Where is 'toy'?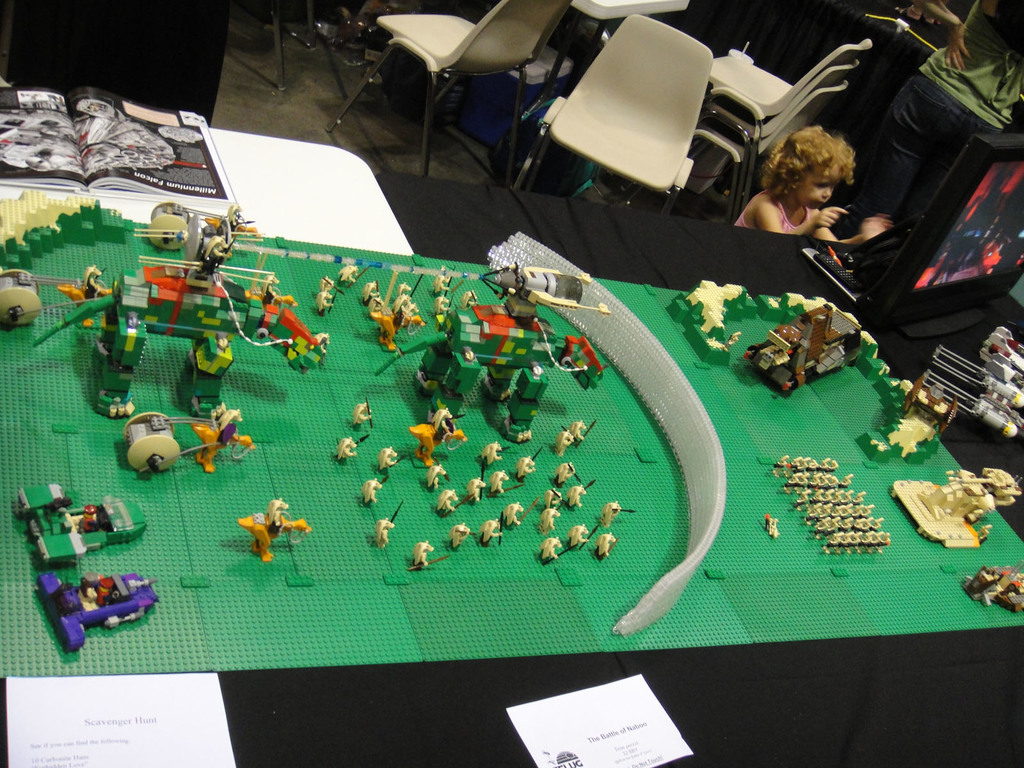
pyautogui.locateOnScreen(468, 476, 483, 504).
